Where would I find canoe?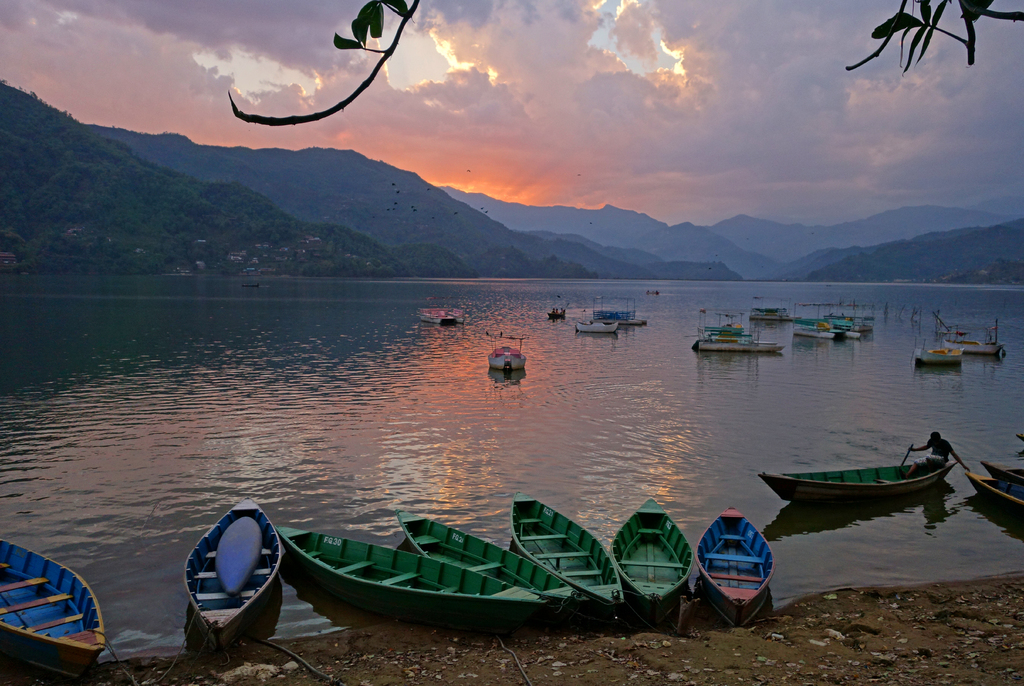
At box(968, 471, 1023, 515).
